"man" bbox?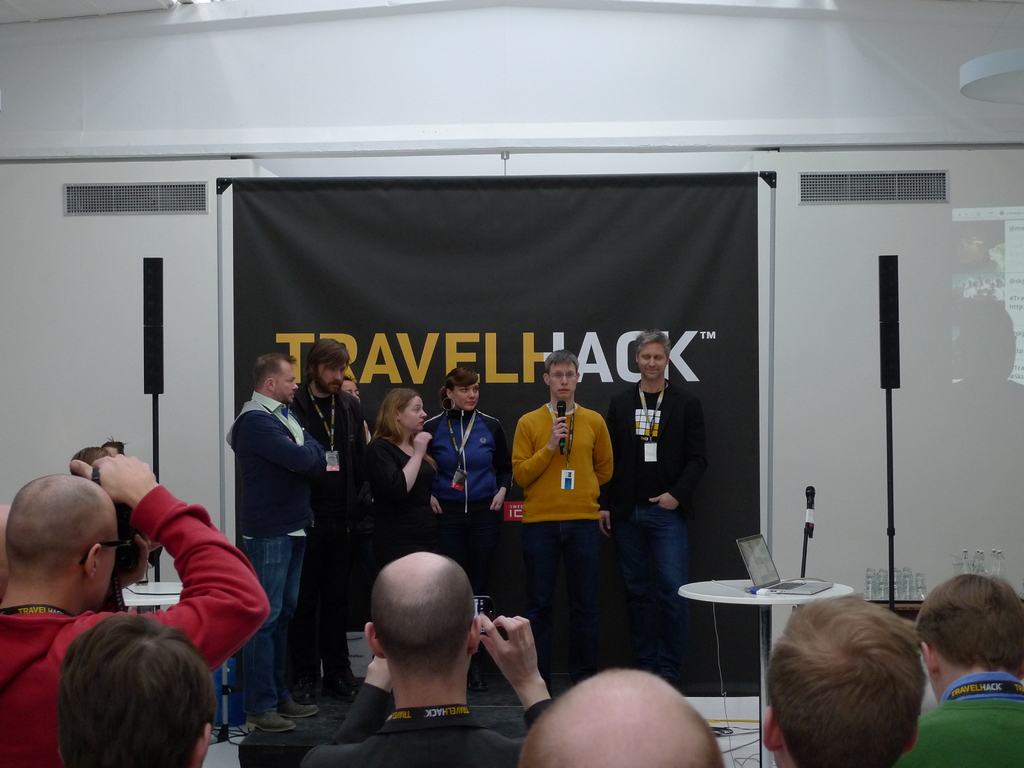
{"x1": 56, "y1": 611, "x2": 218, "y2": 767}
